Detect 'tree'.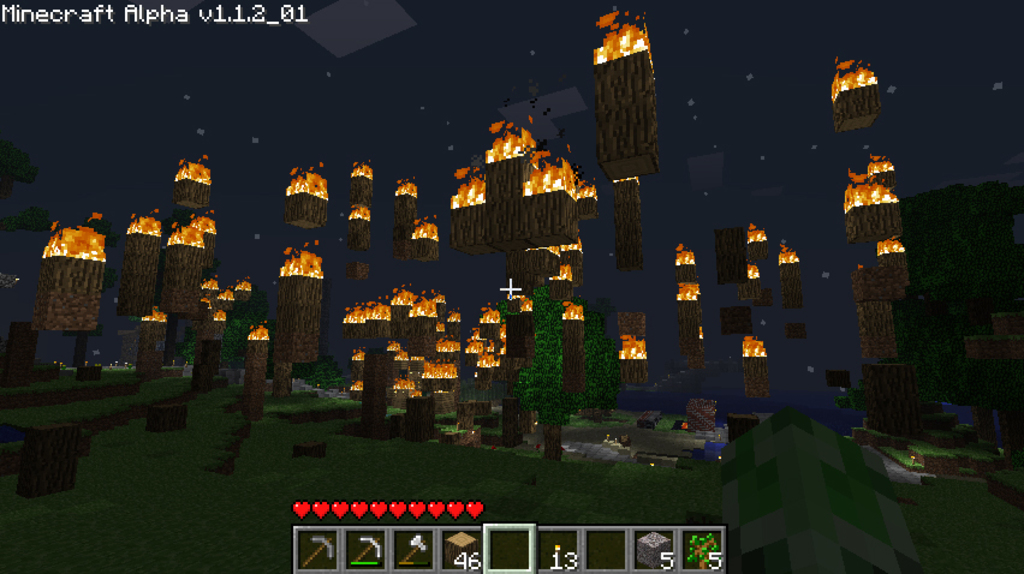
Detected at <region>496, 292, 620, 427</region>.
